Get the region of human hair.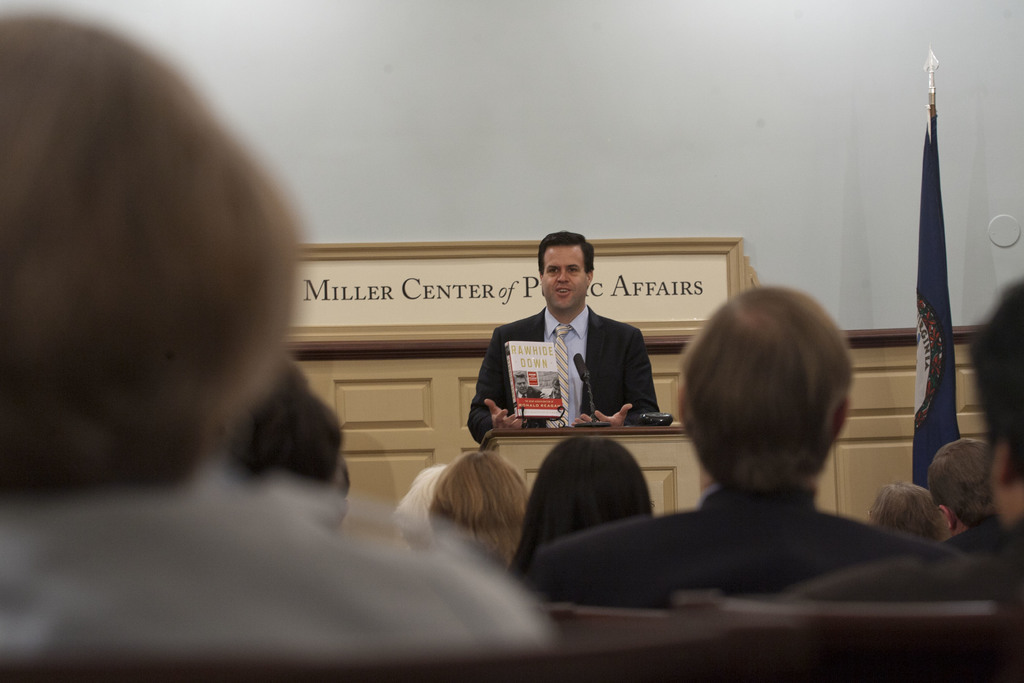
bbox=(319, 457, 352, 504).
